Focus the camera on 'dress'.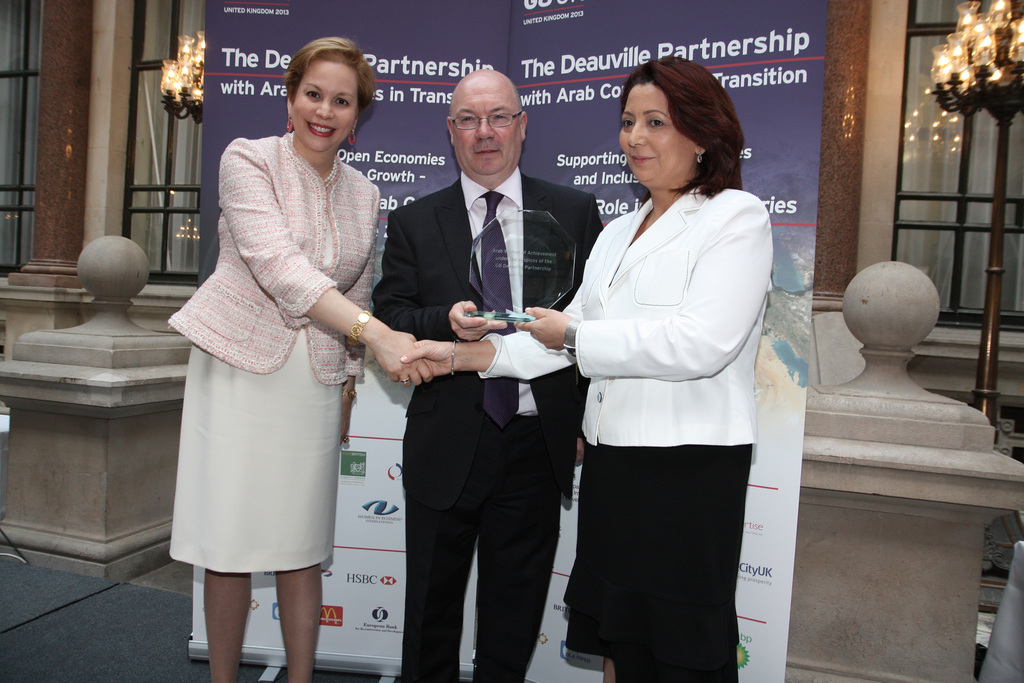
Focus region: 171,132,372,575.
